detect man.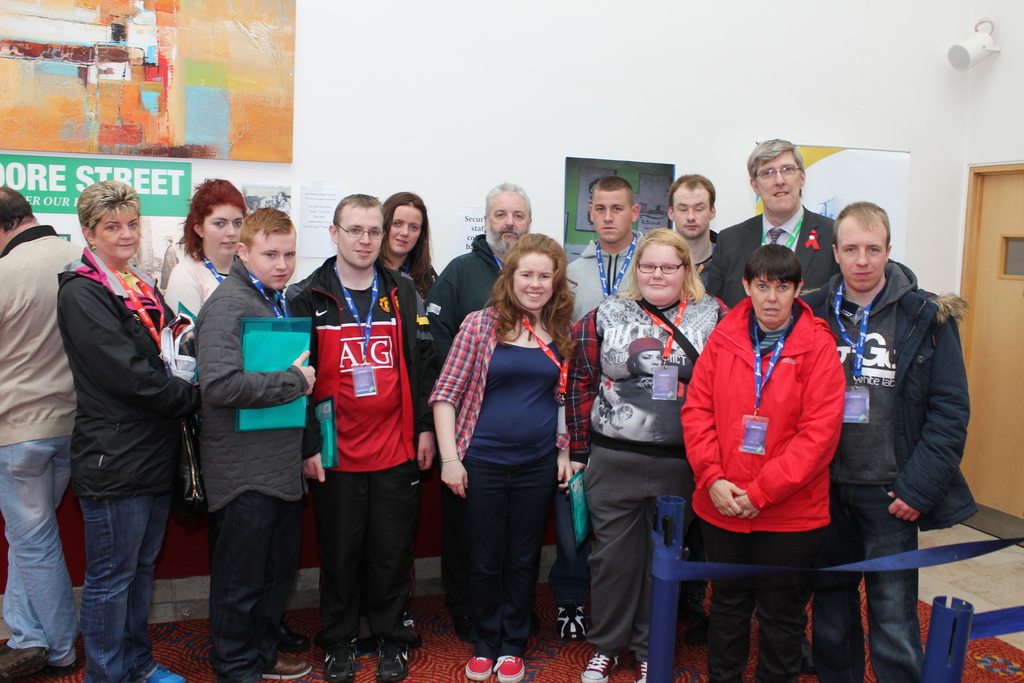
Detected at <bbox>659, 174, 722, 299</bbox>.
